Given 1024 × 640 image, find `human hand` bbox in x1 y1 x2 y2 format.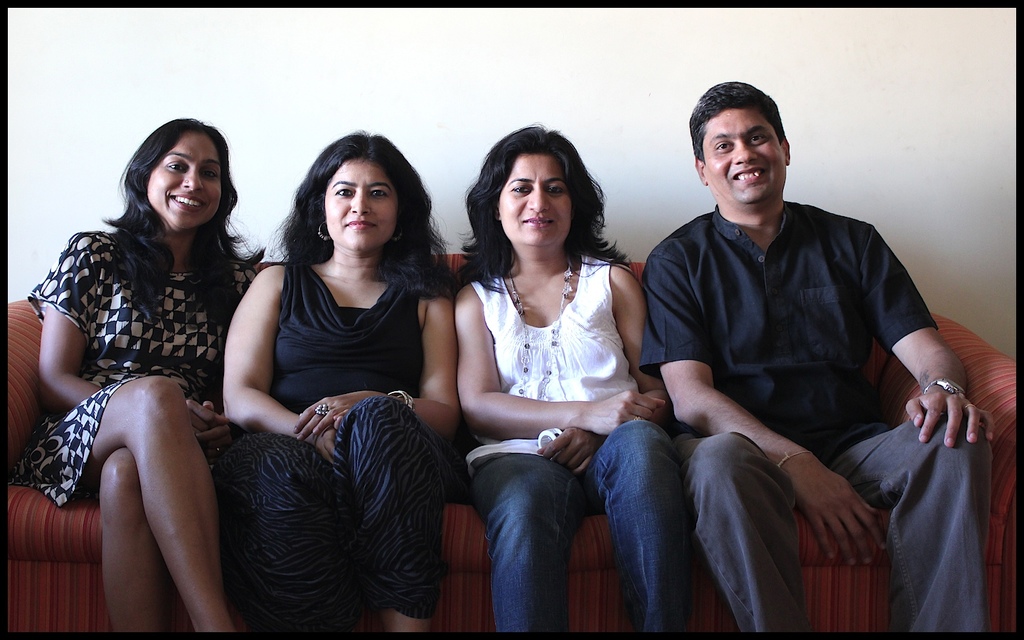
578 388 669 439.
